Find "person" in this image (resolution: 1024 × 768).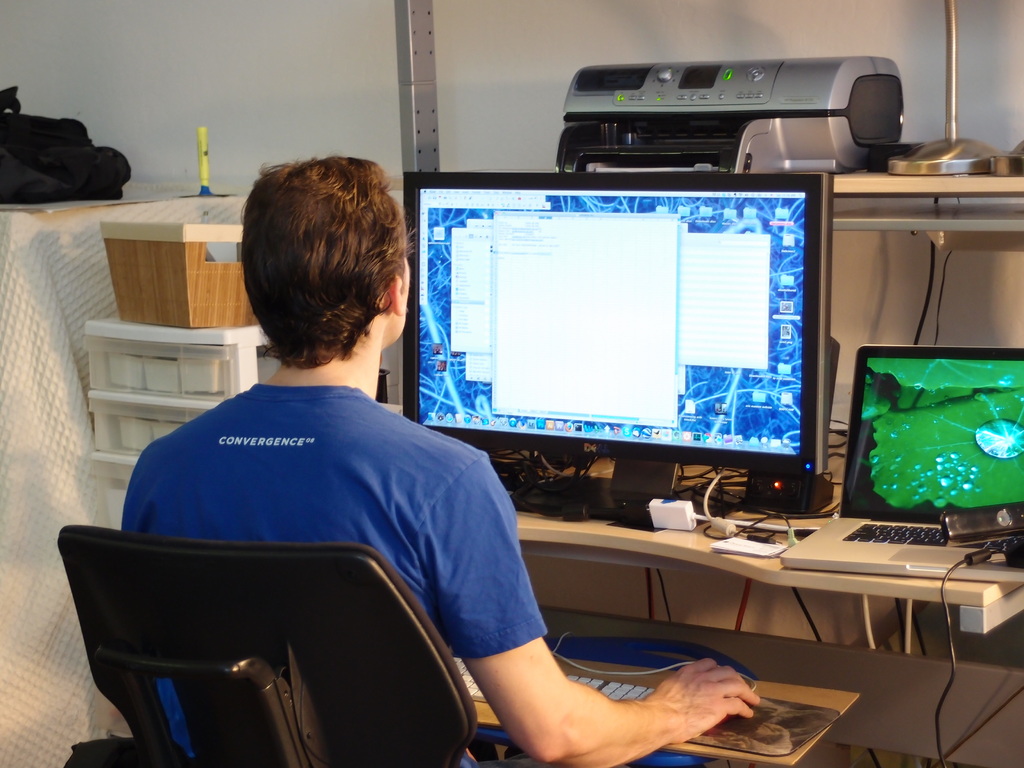
l=212, t=153, r=714, b=746.
